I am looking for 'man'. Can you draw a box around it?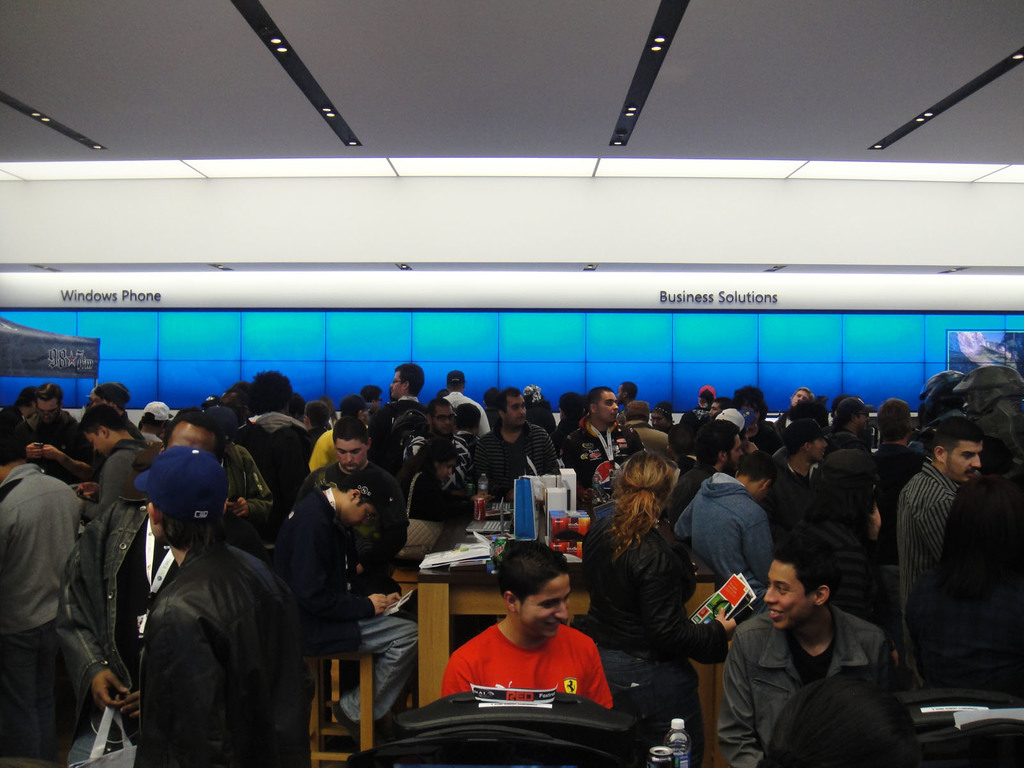
Sure, the bounding box is [442, 545, 613, 710].
